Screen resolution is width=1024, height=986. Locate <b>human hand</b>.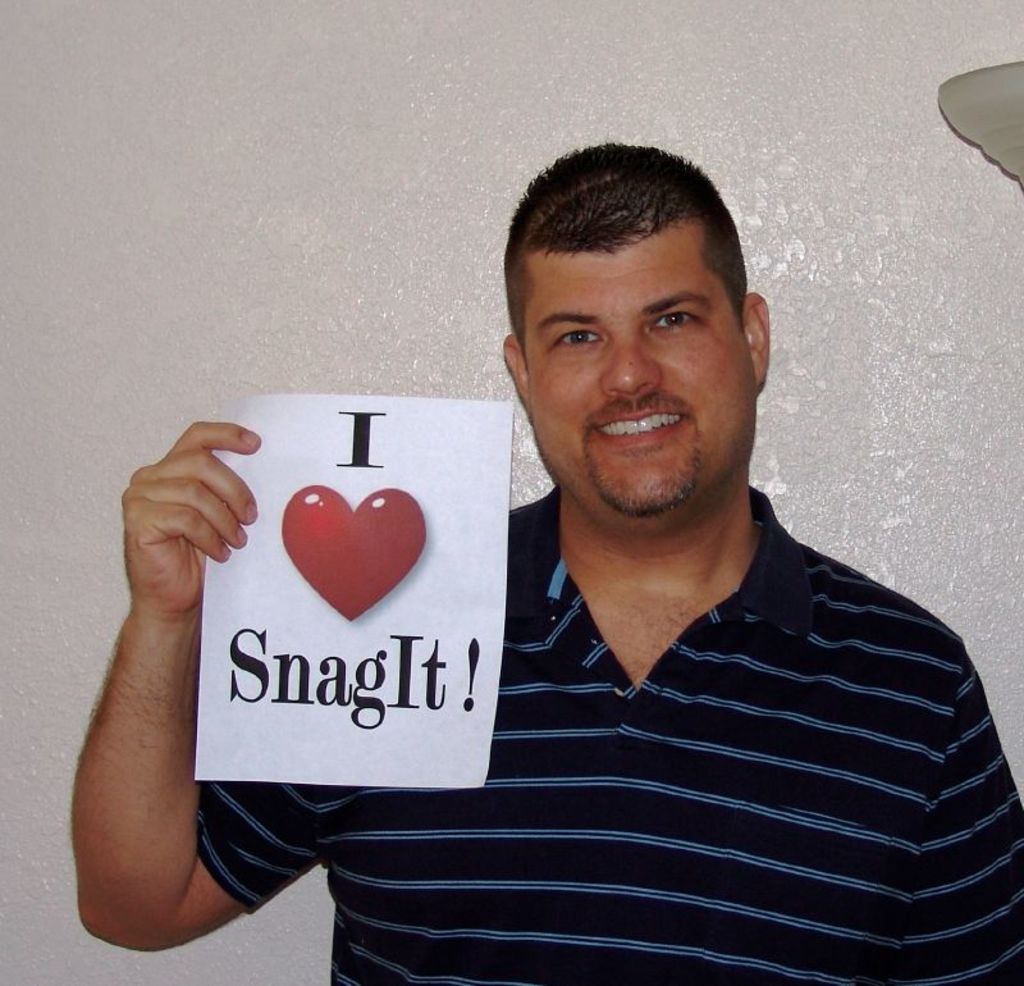
40/442/264/926.
